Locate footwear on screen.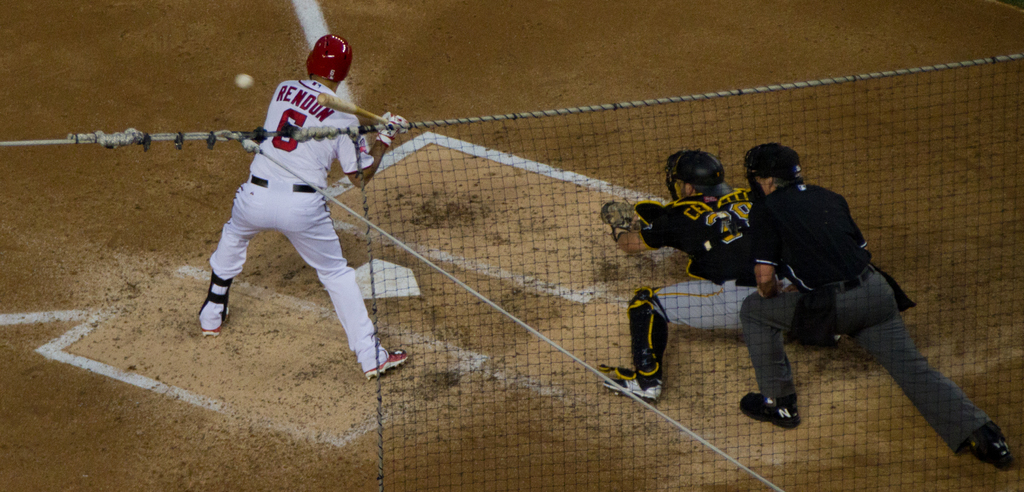
On screen at <bbox>968, 434, 1012, 471</bbox>.
